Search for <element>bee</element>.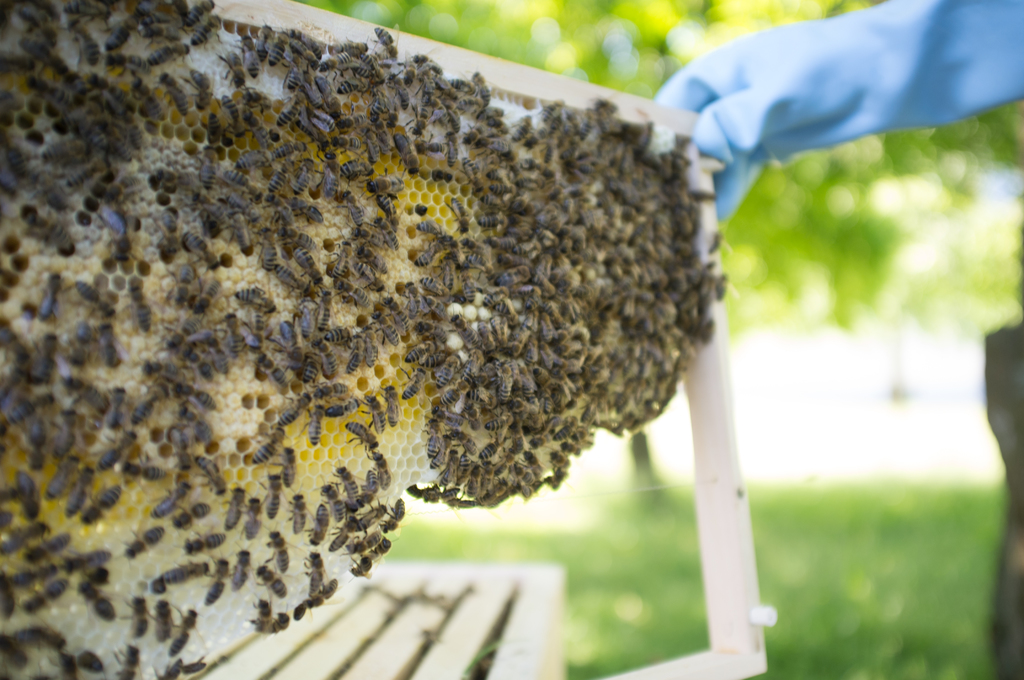
Found at crop(188, 231, 228, 275).
